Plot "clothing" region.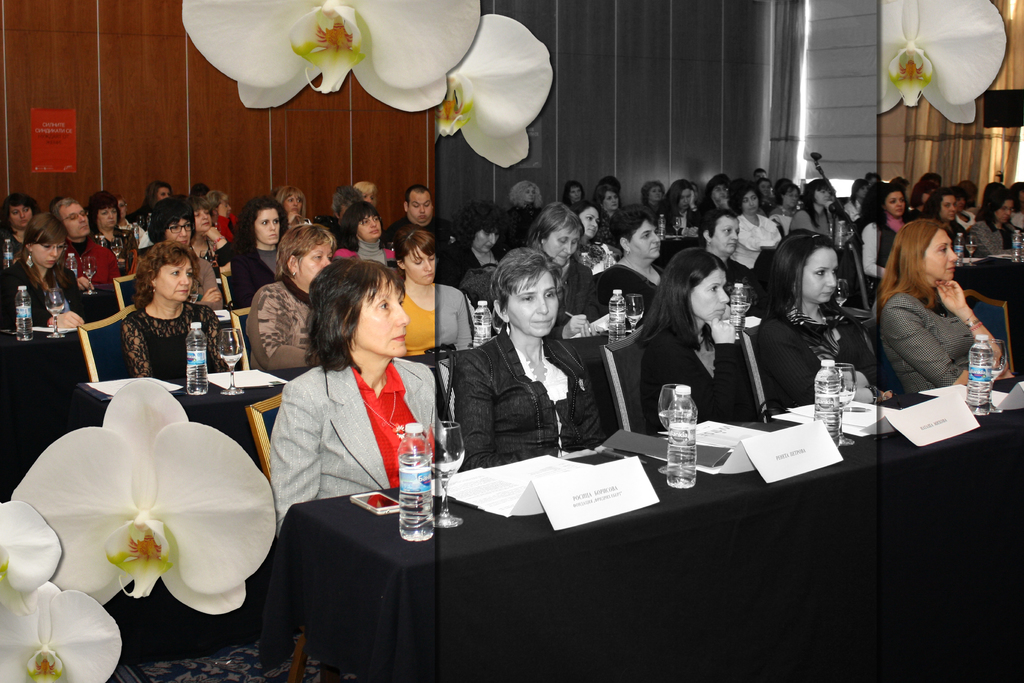
Plotted at locate(1, 261, 88, 336).
